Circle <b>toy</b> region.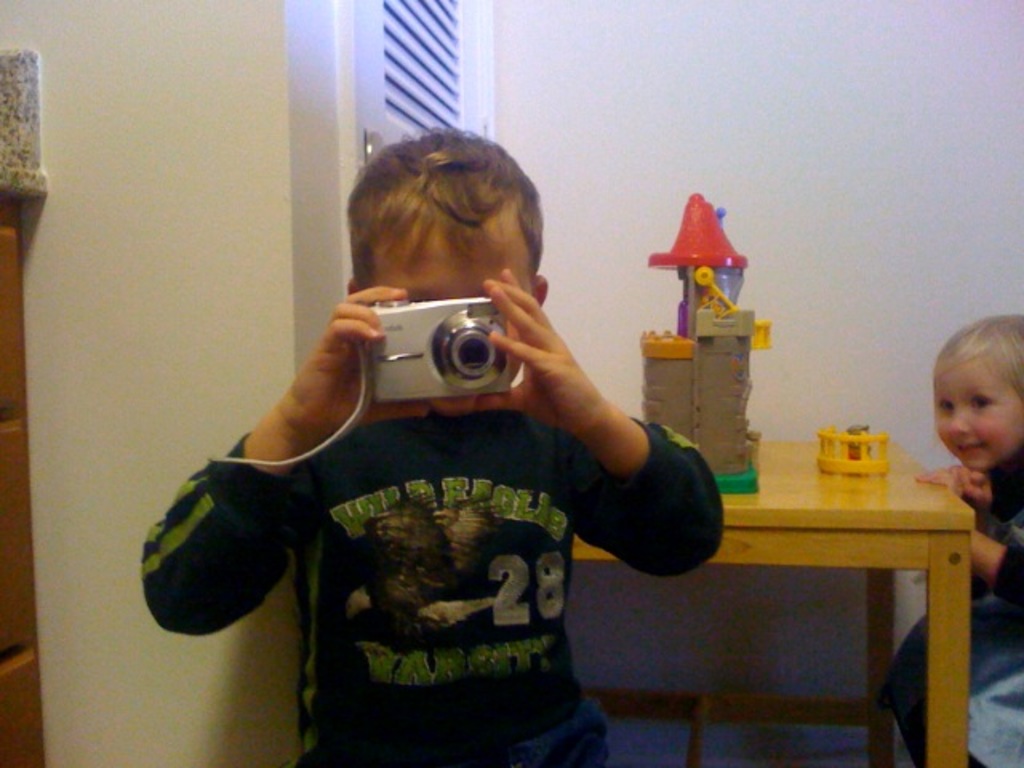
Region: (638, 189, 779, 453).
